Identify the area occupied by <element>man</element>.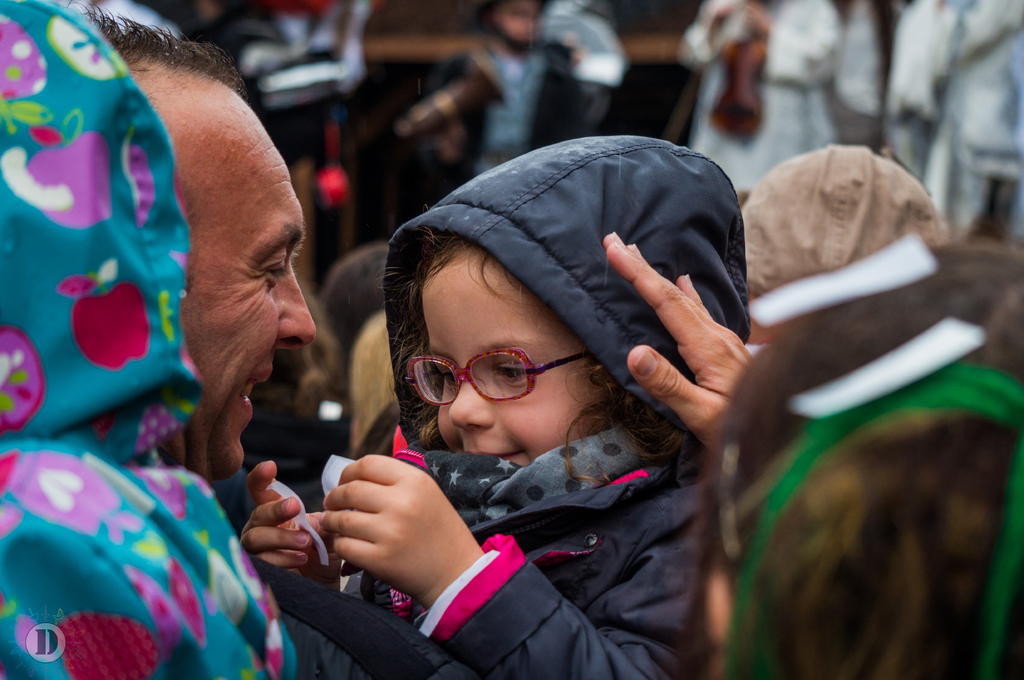
Area: [left=406, top=0, right=589, bottom=216].
